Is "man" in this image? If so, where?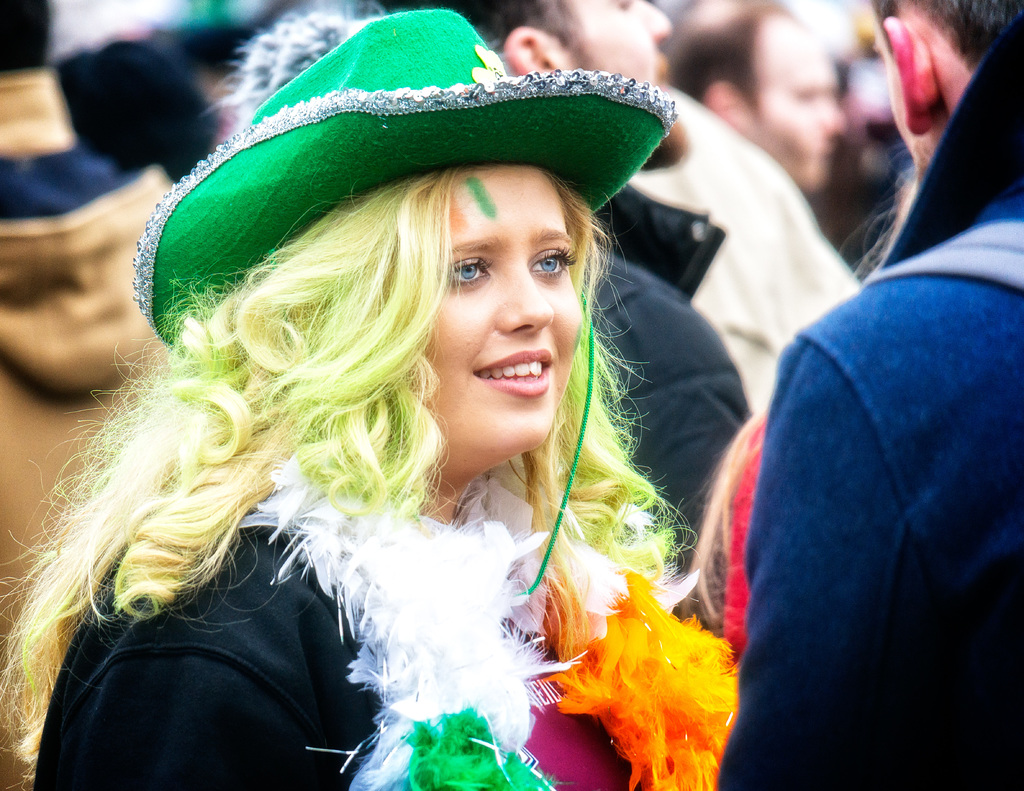
Yes, at <box>385,0,751,630</box>.
